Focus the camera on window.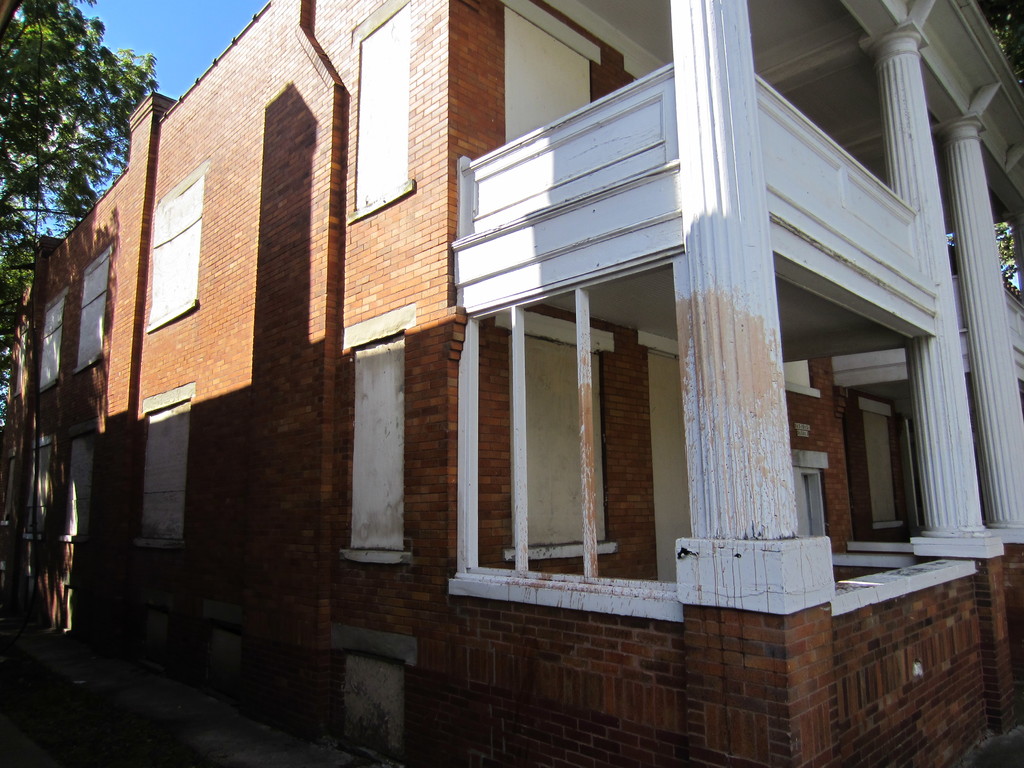
Focus region: region(349, 0, 422, 228).
